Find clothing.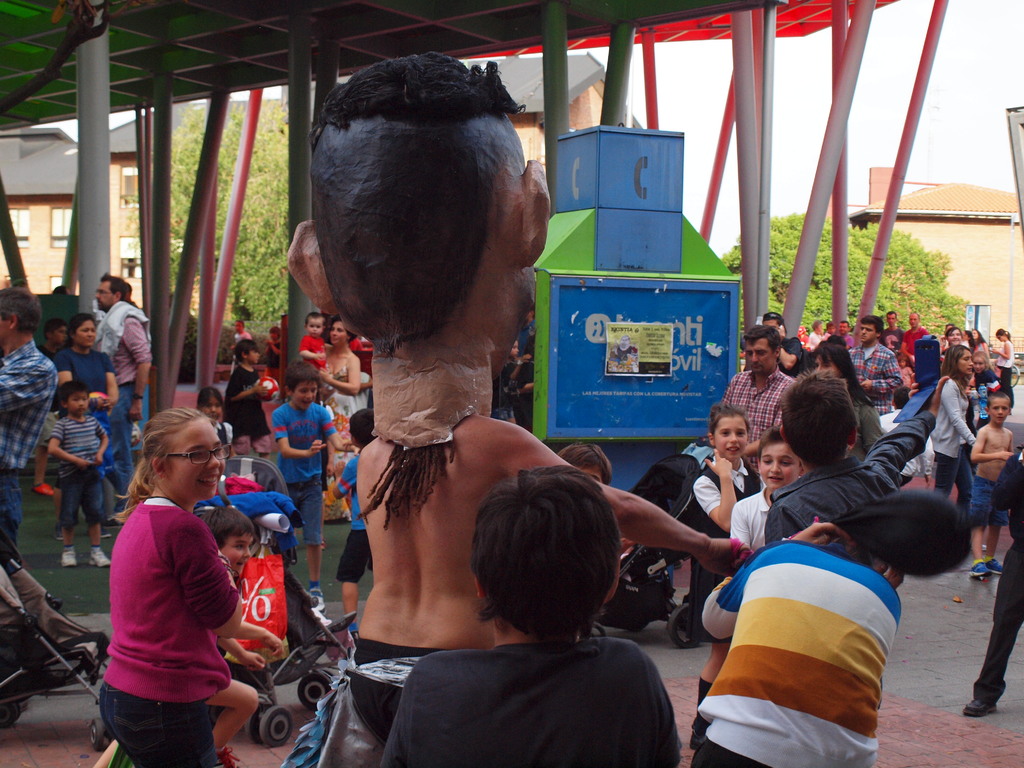
bbox=[728, 490, 770, 554].
